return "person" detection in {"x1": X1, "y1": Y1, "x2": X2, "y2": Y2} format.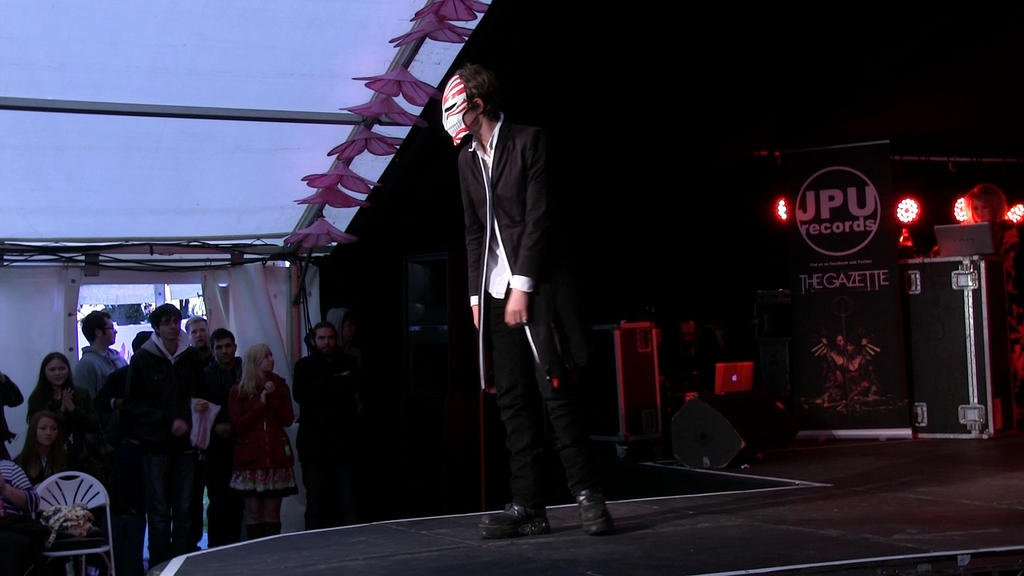
{"x1": 0, "y1": 451, "x2": 39, "y2": 575}.
